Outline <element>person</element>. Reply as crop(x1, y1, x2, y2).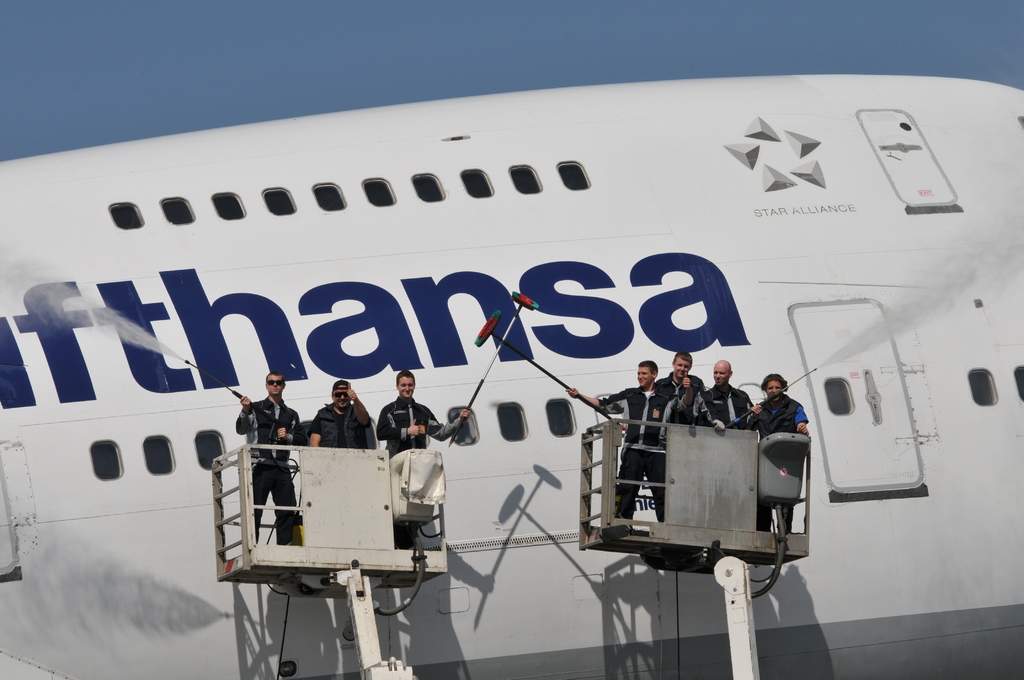
crop(374, 369, 474, 458).
